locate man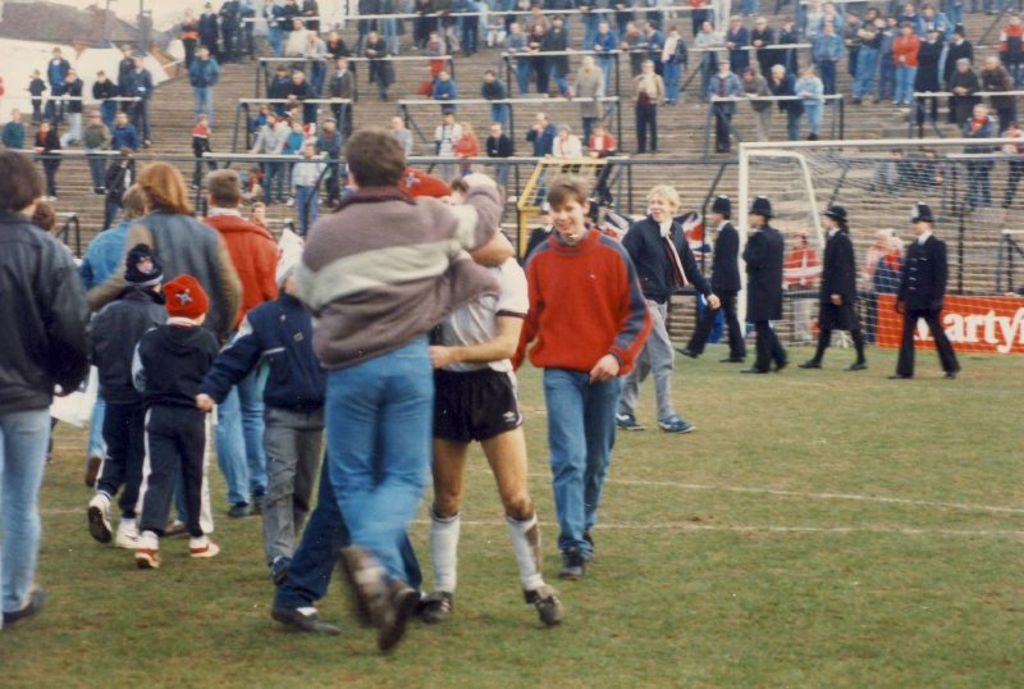
x1=586 y1=123 x2=622 y2=195
